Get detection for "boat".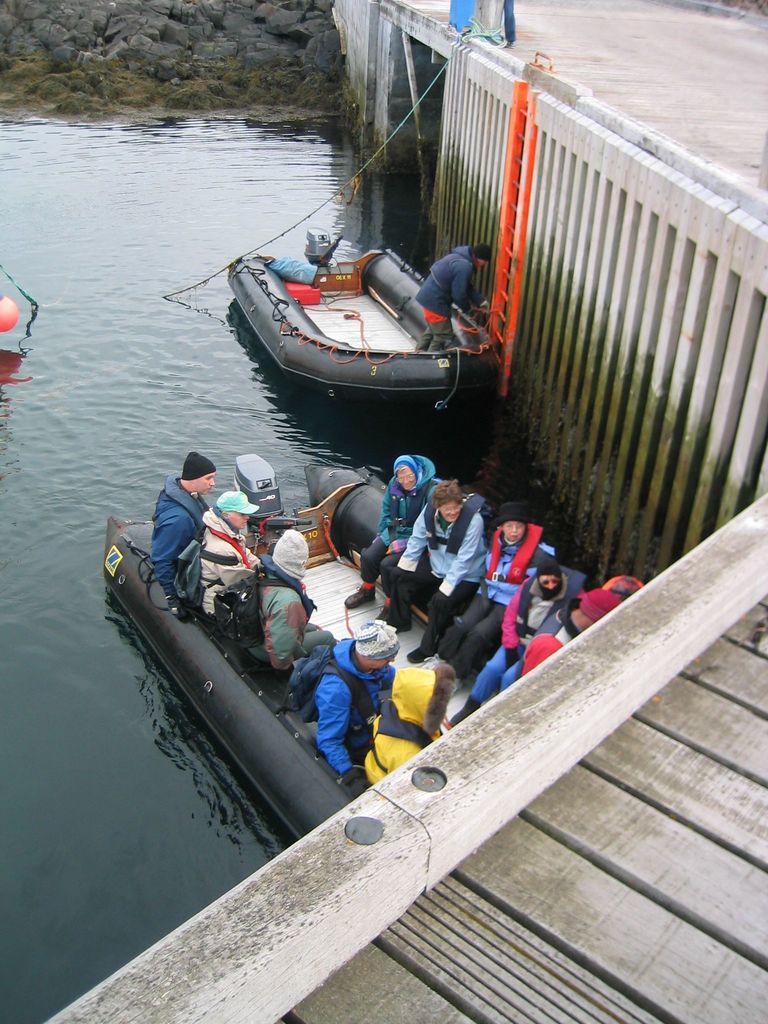
Detection: [90,455,612,847].
